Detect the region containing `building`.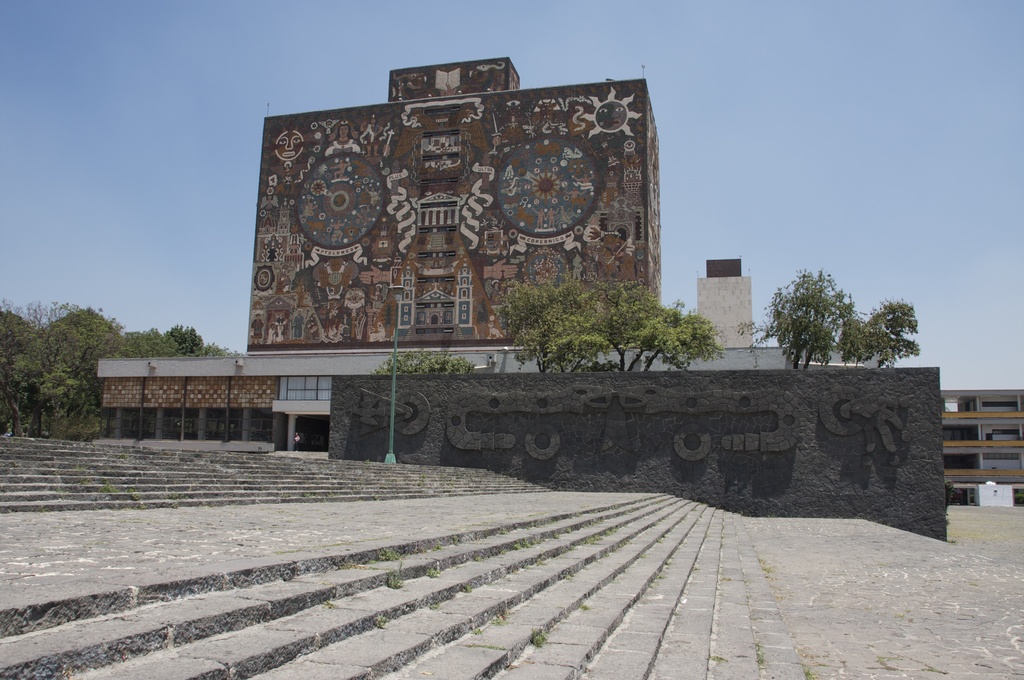
box=[941, 391, 1023, 507].
